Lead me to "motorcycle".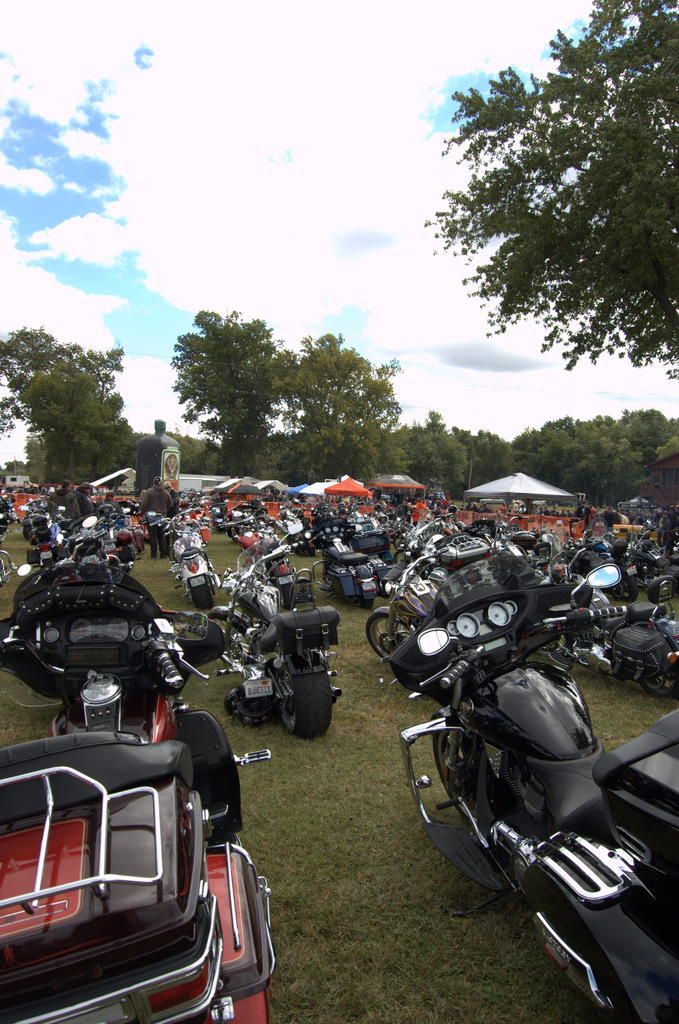
Lead to (left=379, top=552, right=664, bottom=1003).
